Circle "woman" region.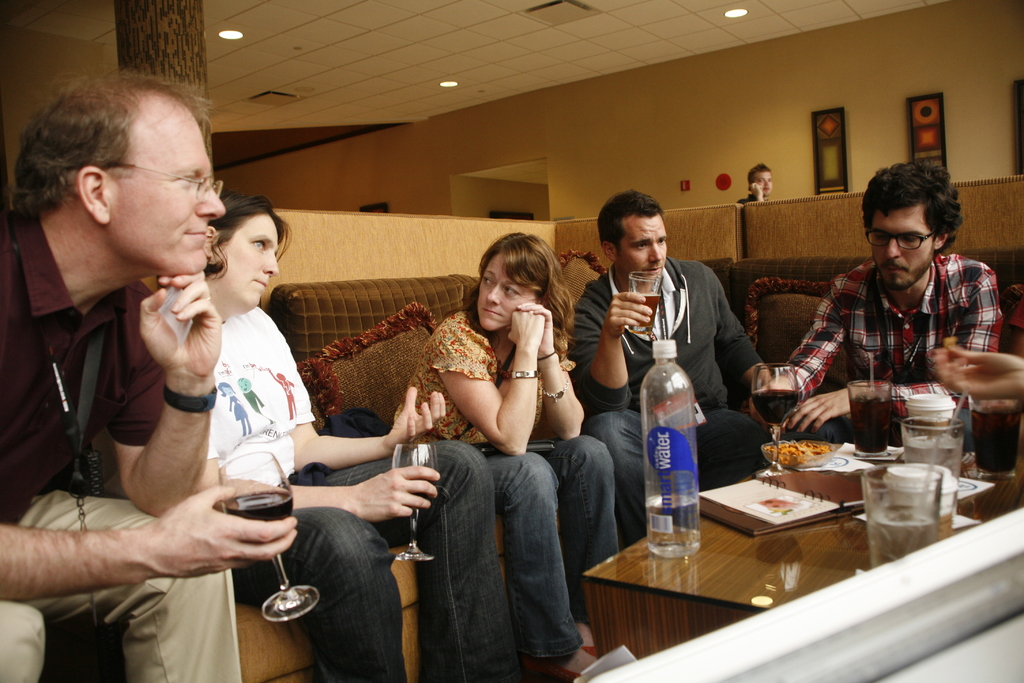
Region: bbox=[412, 225, 590, 657].
